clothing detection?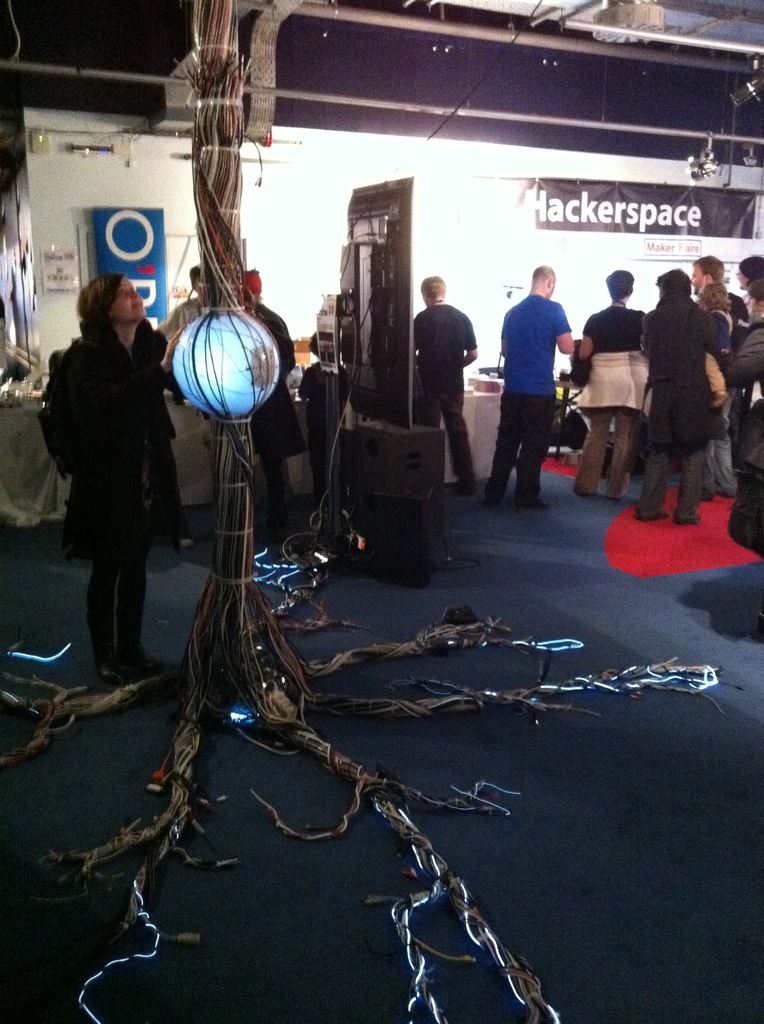
(x1=150, y1=294, x2=204, y2=332)
